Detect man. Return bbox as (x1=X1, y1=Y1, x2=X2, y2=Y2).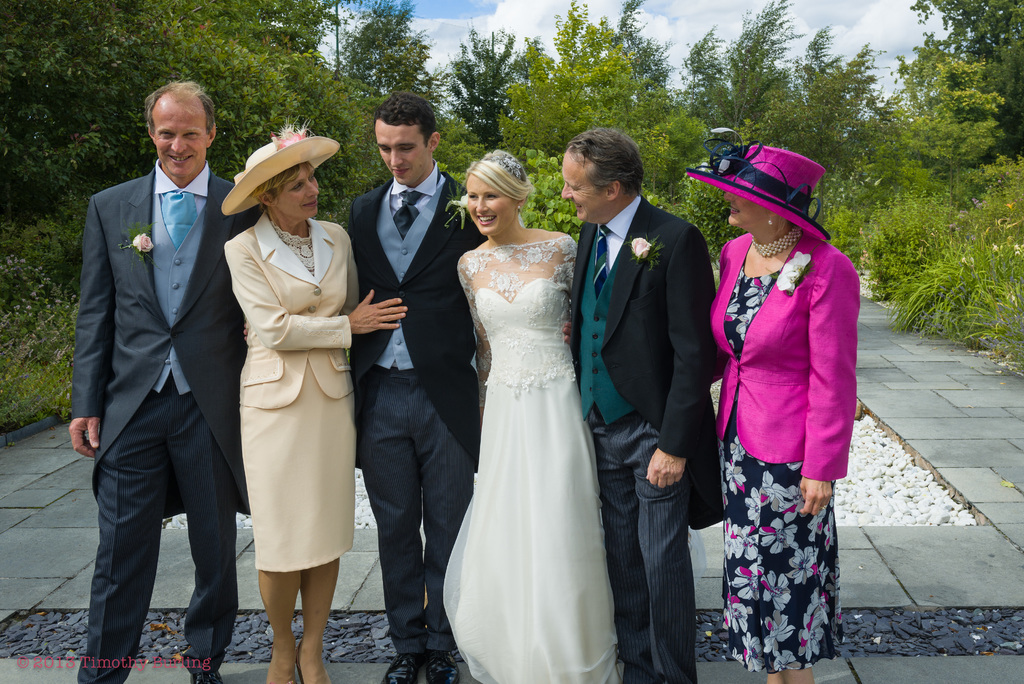
(x1=60, y1=76, x2=247, y2=667).
